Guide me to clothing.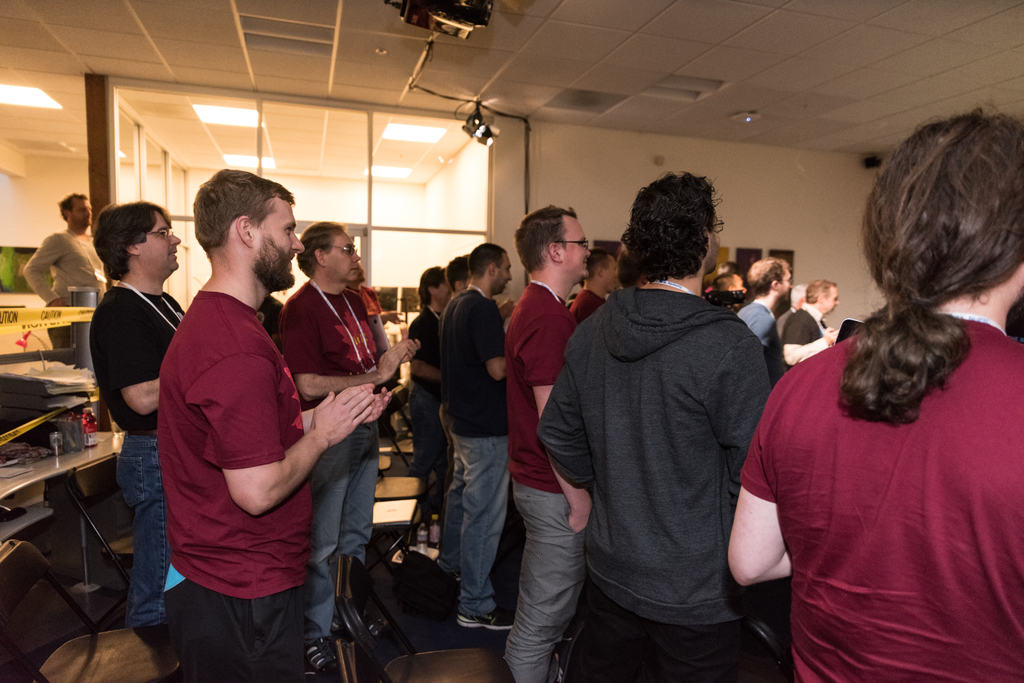
Guidance: 541,283,783,682.
